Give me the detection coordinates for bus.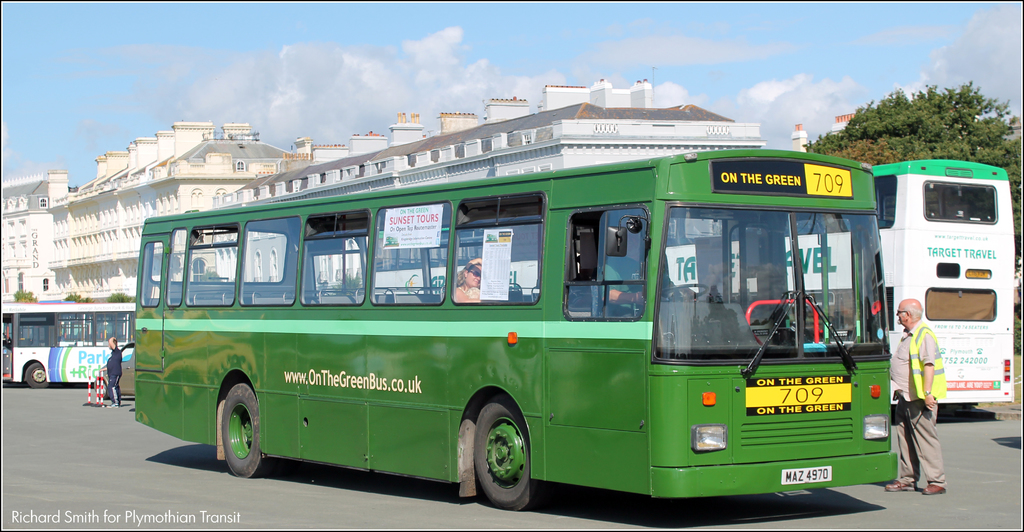
BBox(1, 302, 140, 391).
